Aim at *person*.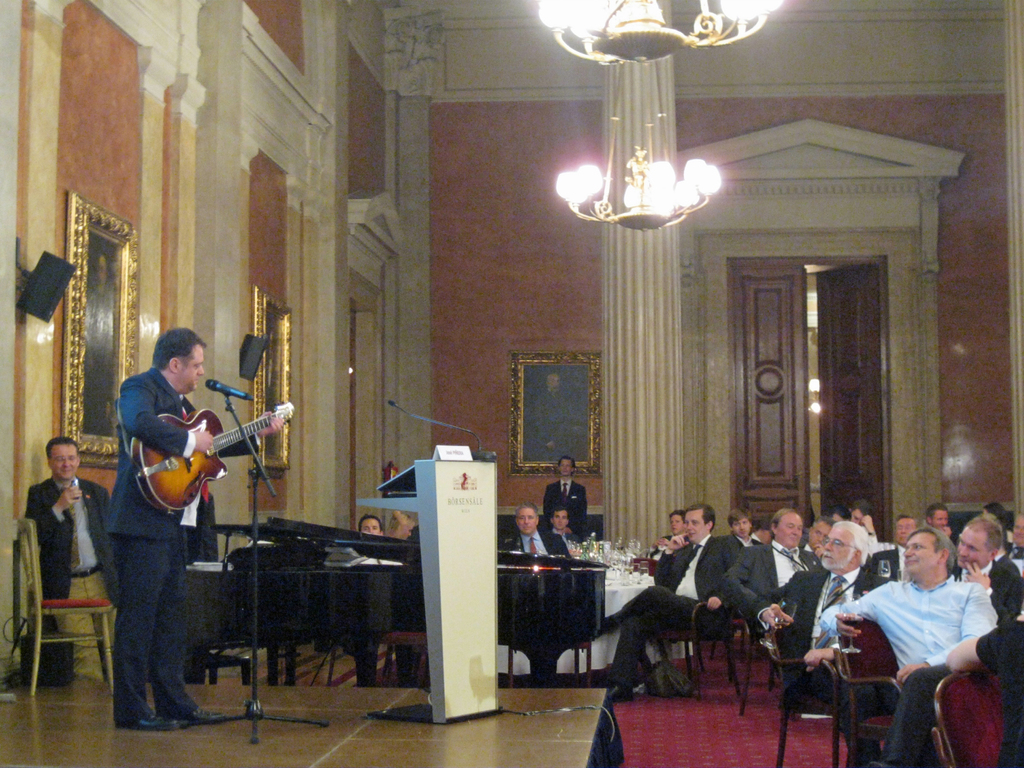
Aimed at [650, 511, 715, 560].
